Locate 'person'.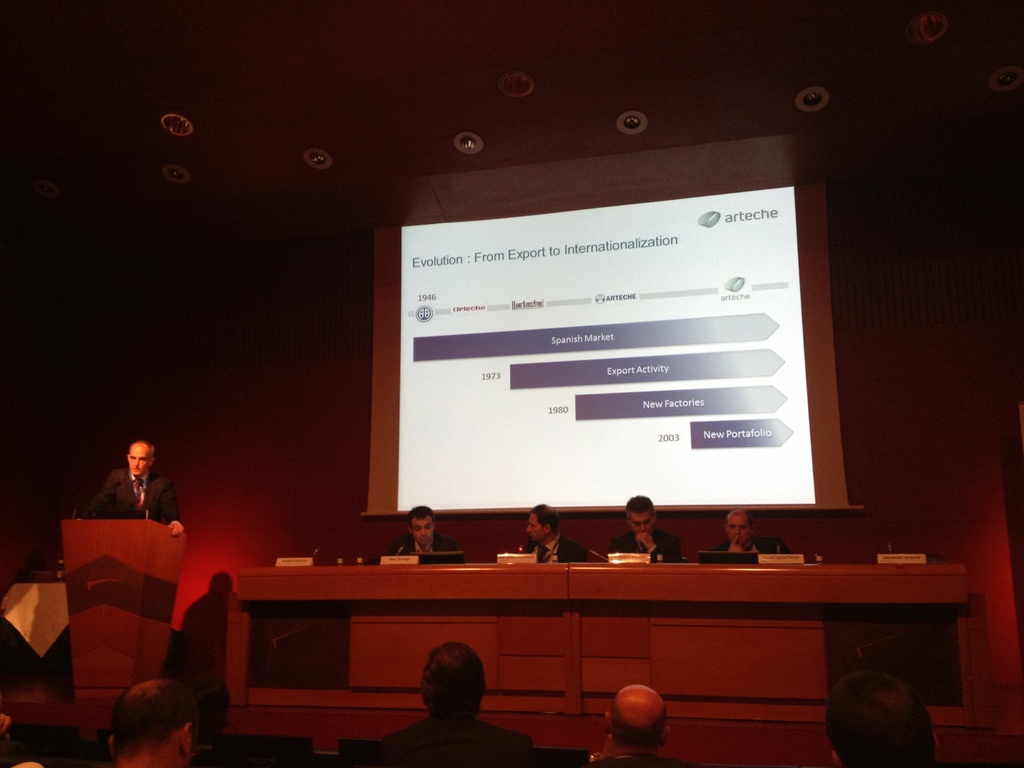
Bounding box: 713,506,792,553.
